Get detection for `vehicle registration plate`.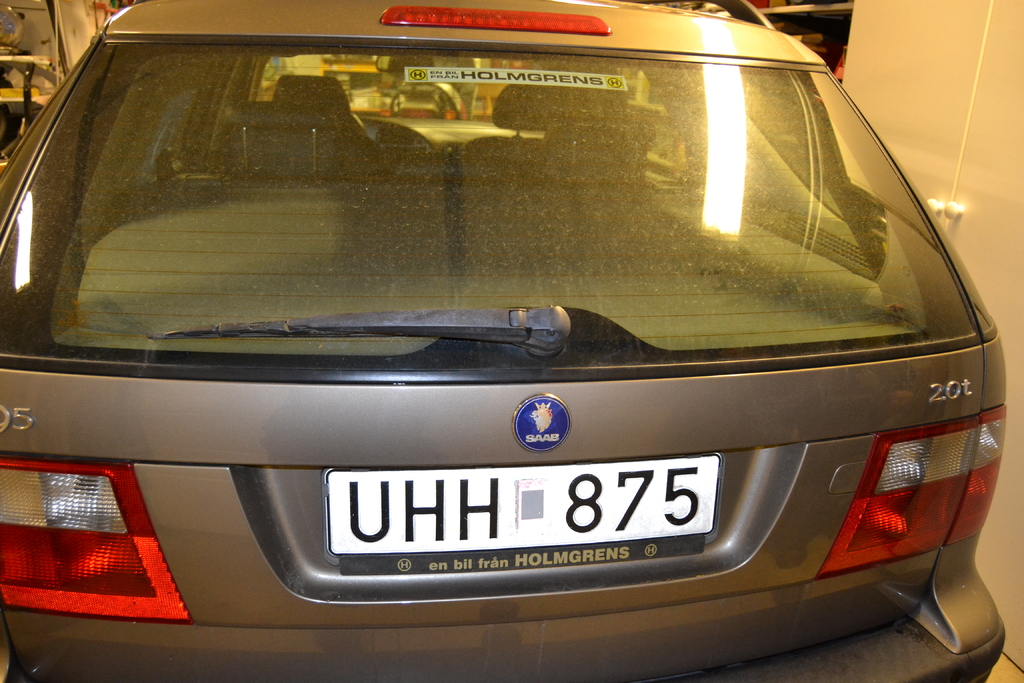
Detection: 324, 453, 719, 556.
